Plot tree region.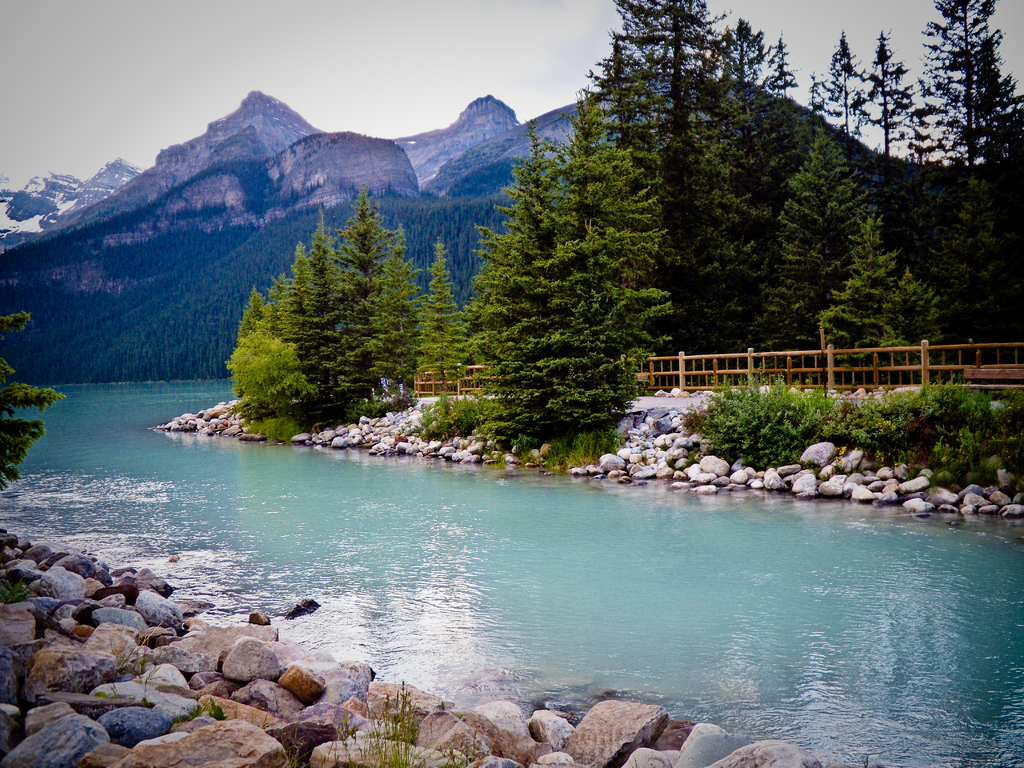
Plotted at {"left": 491, "top": 90, "right": 675, "bottom": 431}.
